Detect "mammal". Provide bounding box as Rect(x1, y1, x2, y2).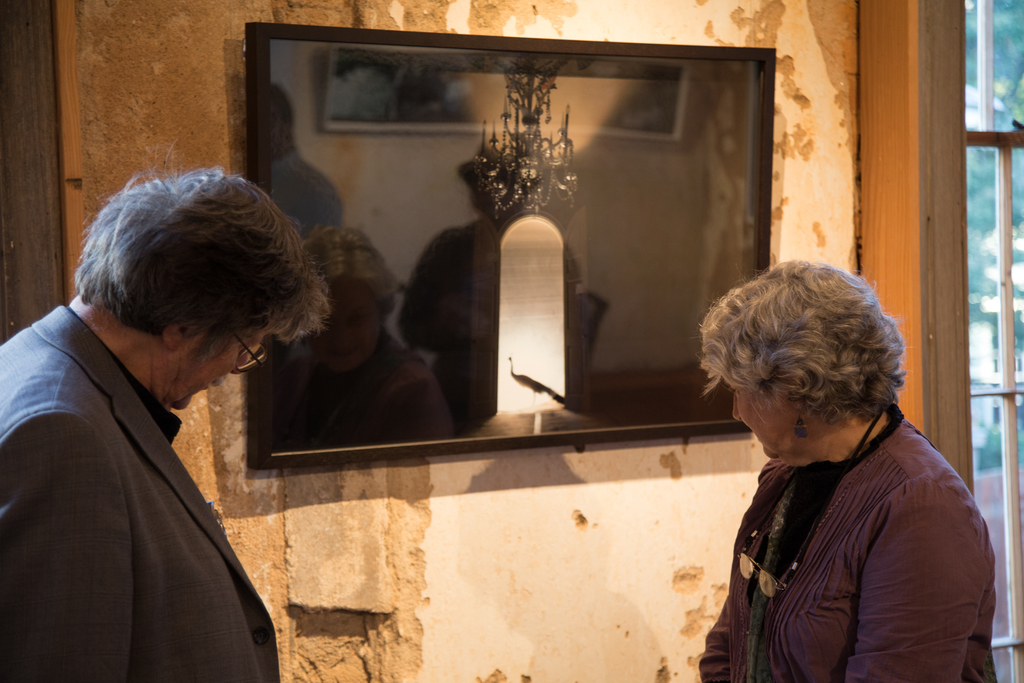
Rect(0, 142, 336, 682).
